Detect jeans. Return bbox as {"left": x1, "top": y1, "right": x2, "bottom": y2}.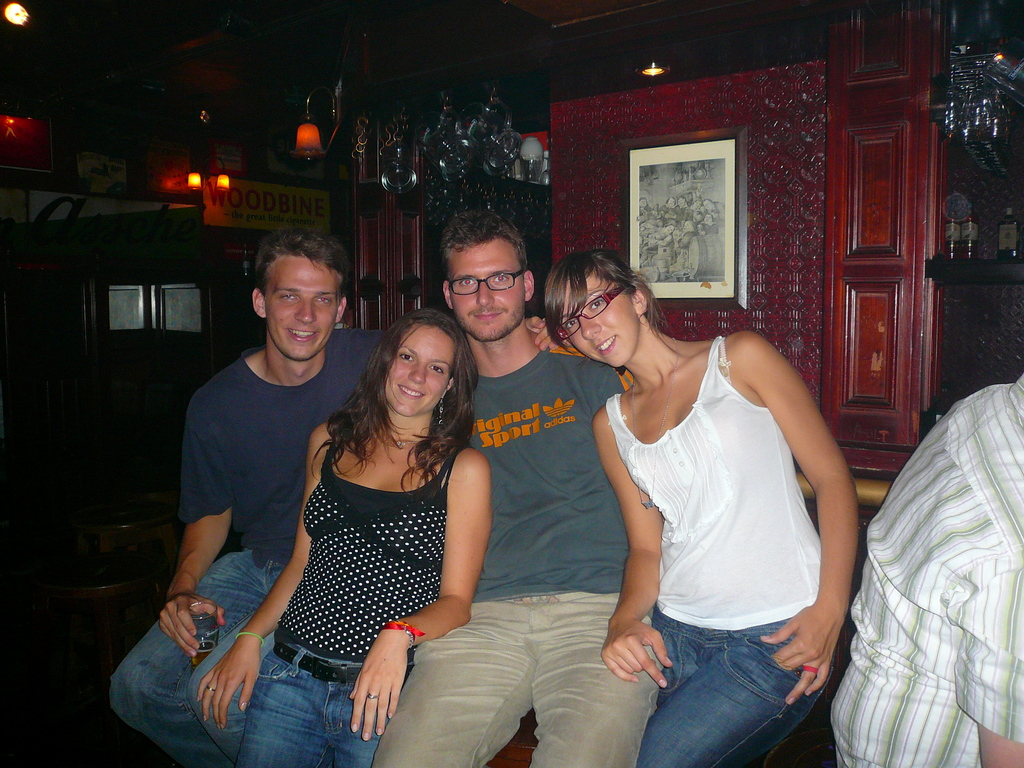
{"left": 233, "top": 639, "right": 413, "bottom": 767}.
